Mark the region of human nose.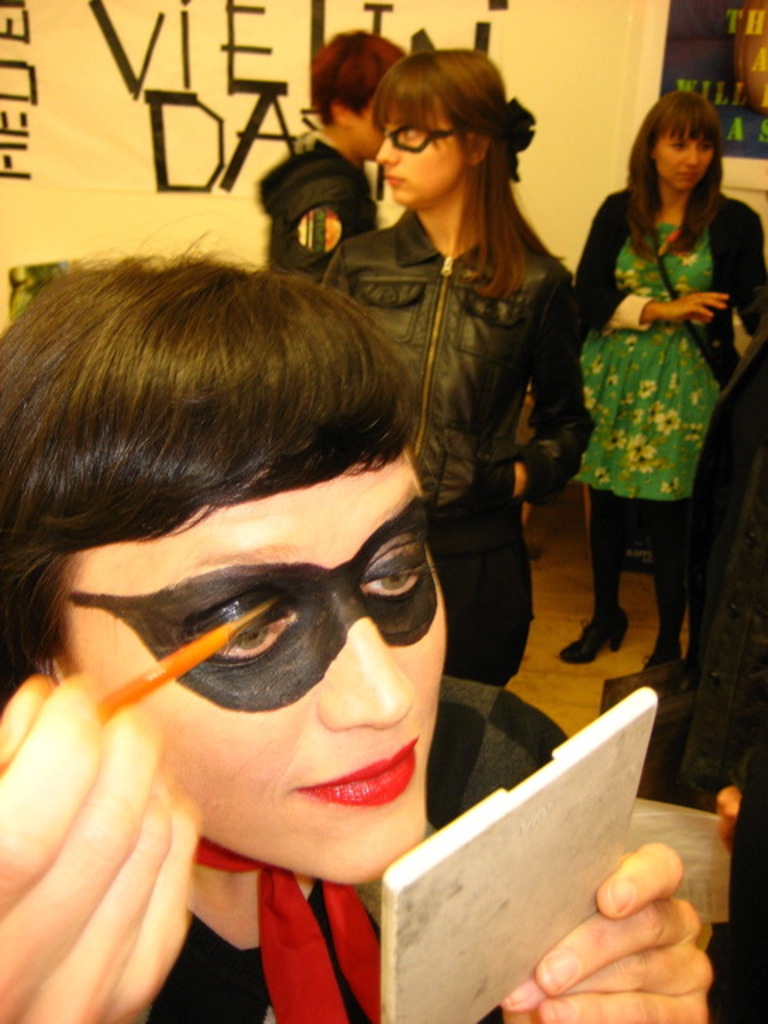
Region: l=685, t=146, r=704, b=165.
